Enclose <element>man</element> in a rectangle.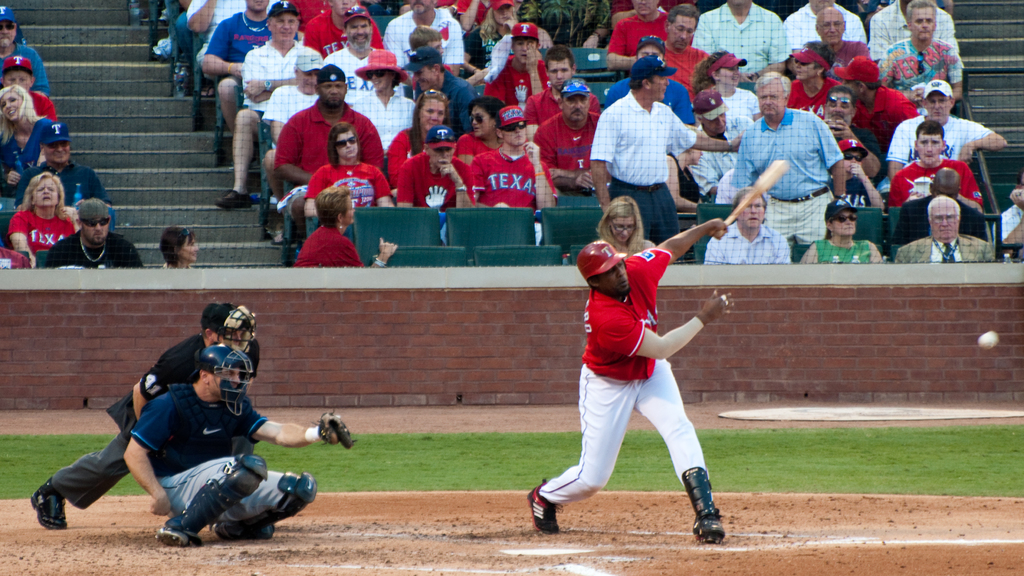
(870, 0, 958, 60).
